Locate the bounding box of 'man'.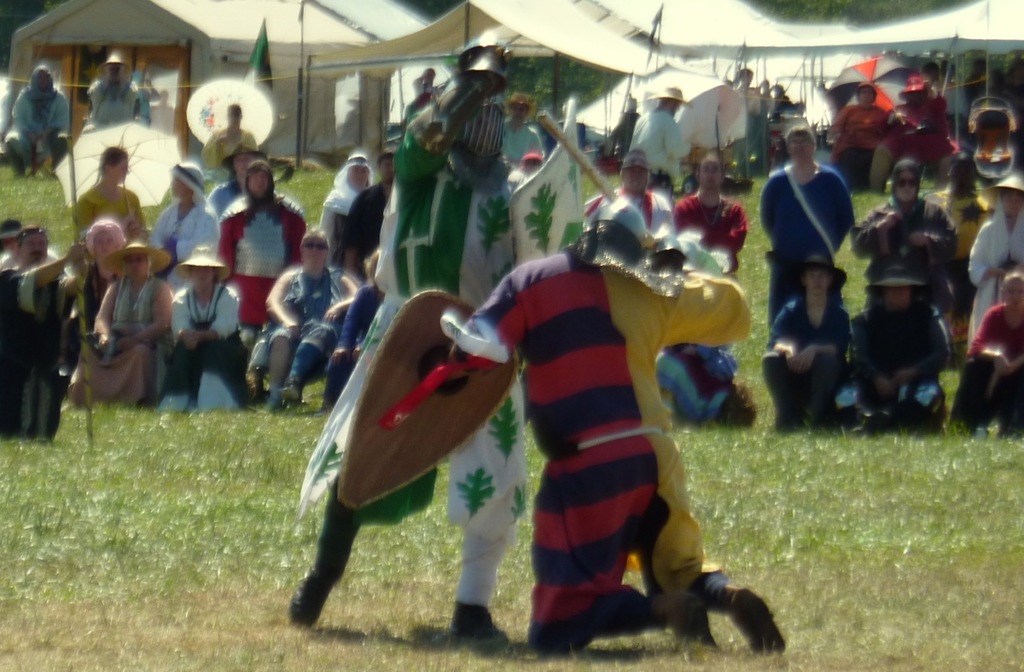
Bounding box: bbox=[627, 86, 690, 196].
